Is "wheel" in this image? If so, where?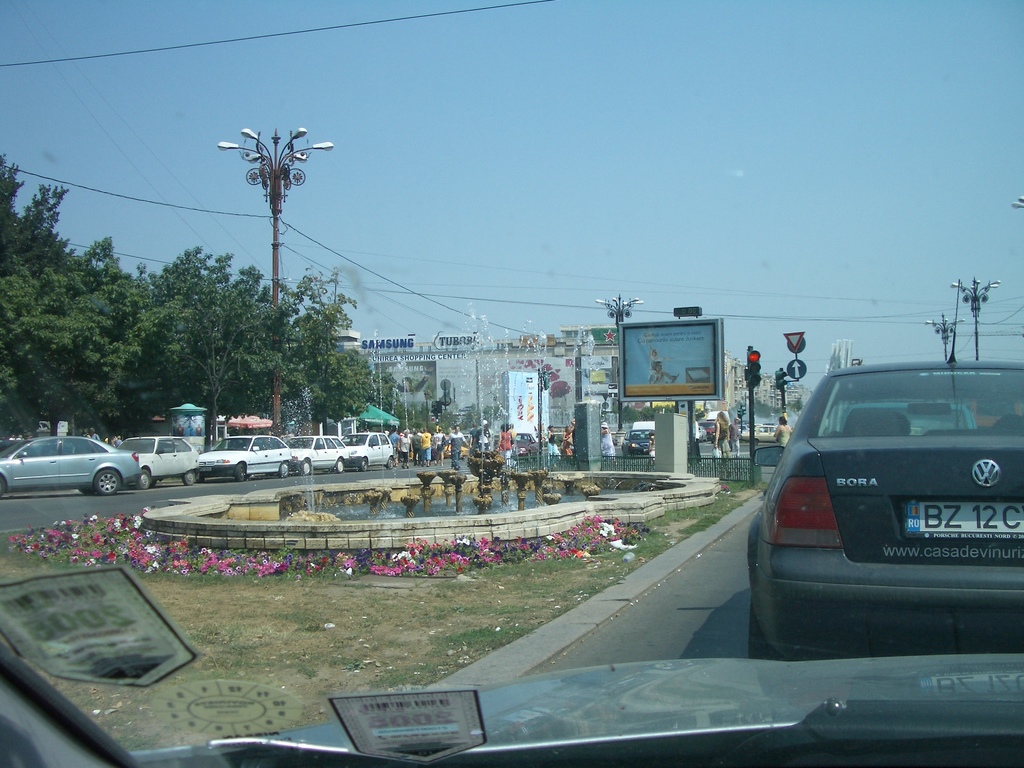
Yes, at [left=138, top=472, right=150, bottom=490].
